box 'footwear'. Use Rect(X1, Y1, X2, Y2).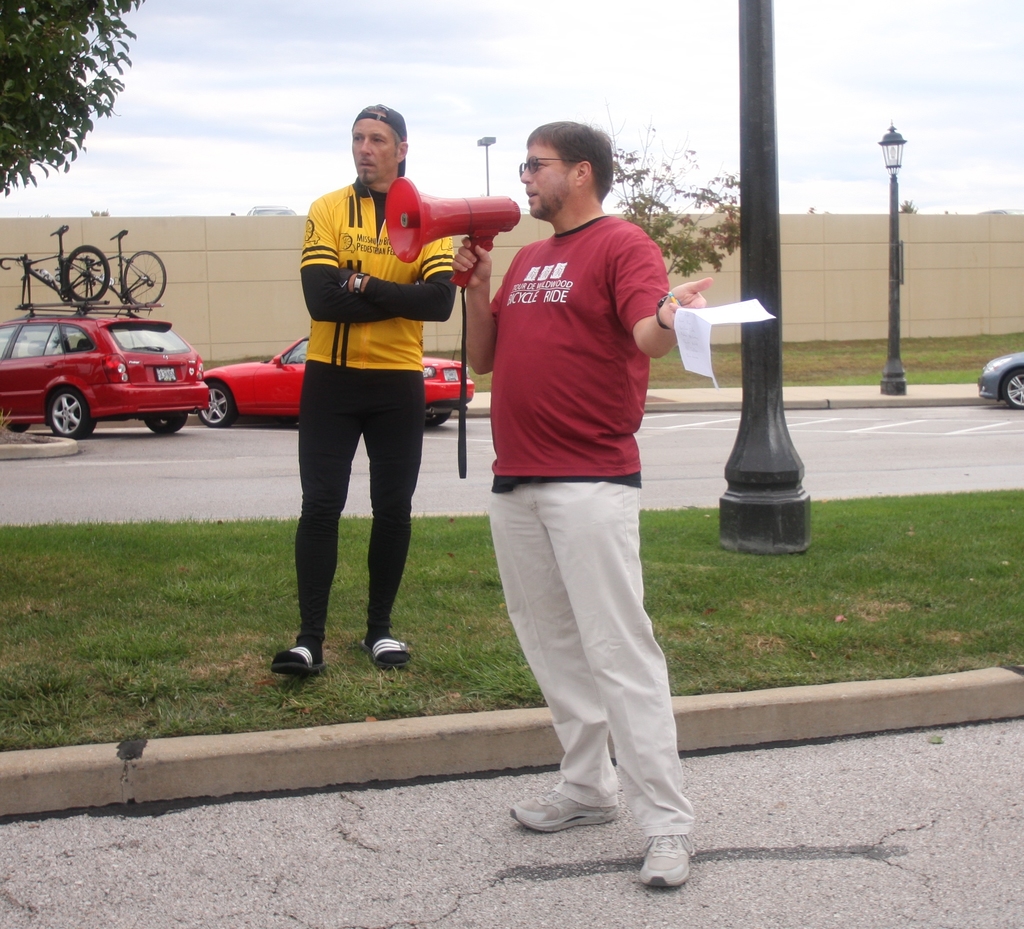
Rect(264, 636, 325, 678).
